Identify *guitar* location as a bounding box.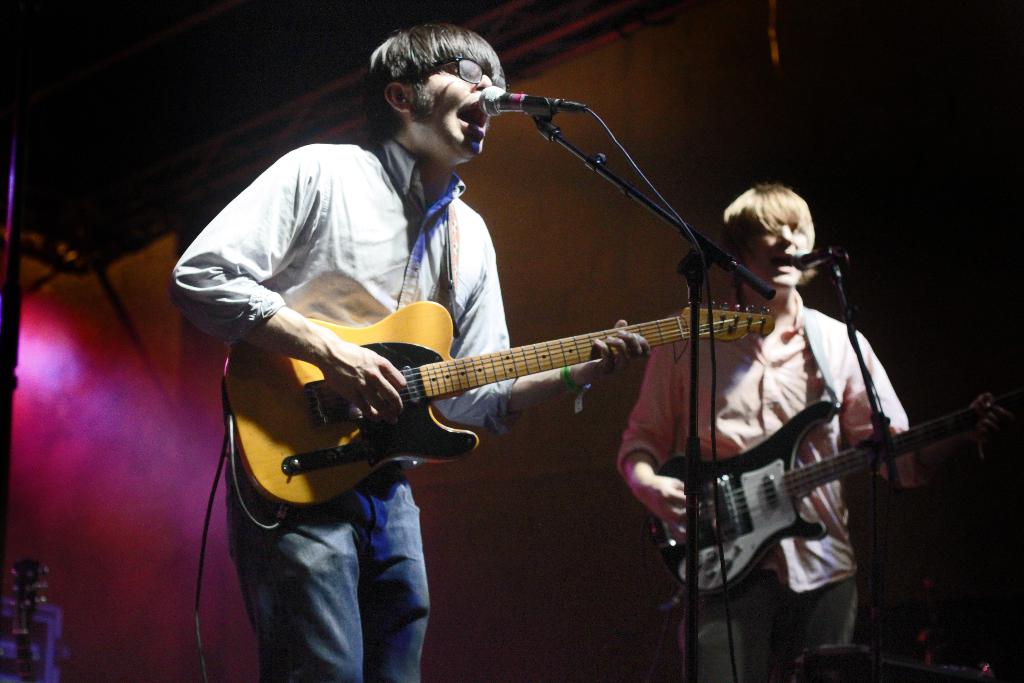
648 391 1004 603.
